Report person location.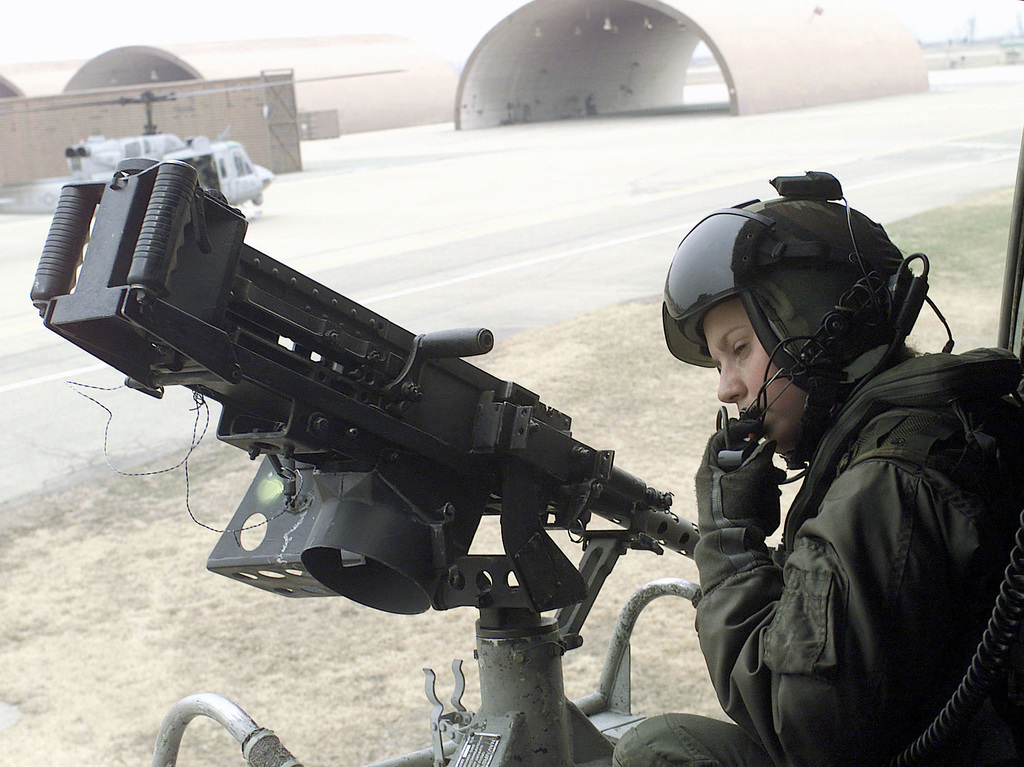
Report: crop(651, 195, 1005, 766).
